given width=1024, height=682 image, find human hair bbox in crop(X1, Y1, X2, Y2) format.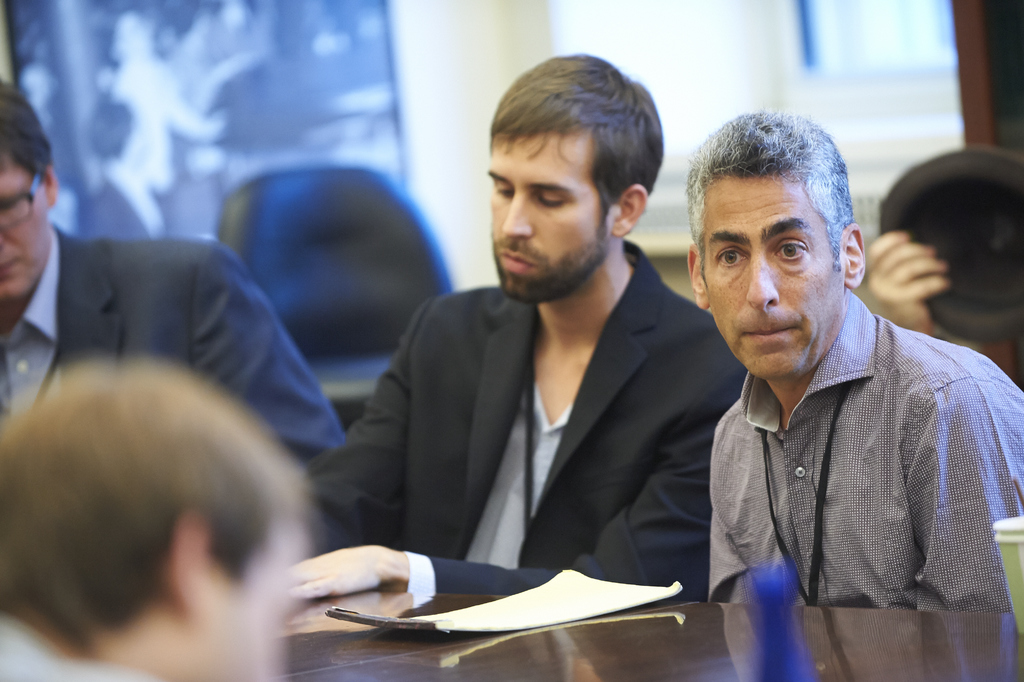
crop(0, 77, 54, 185).
